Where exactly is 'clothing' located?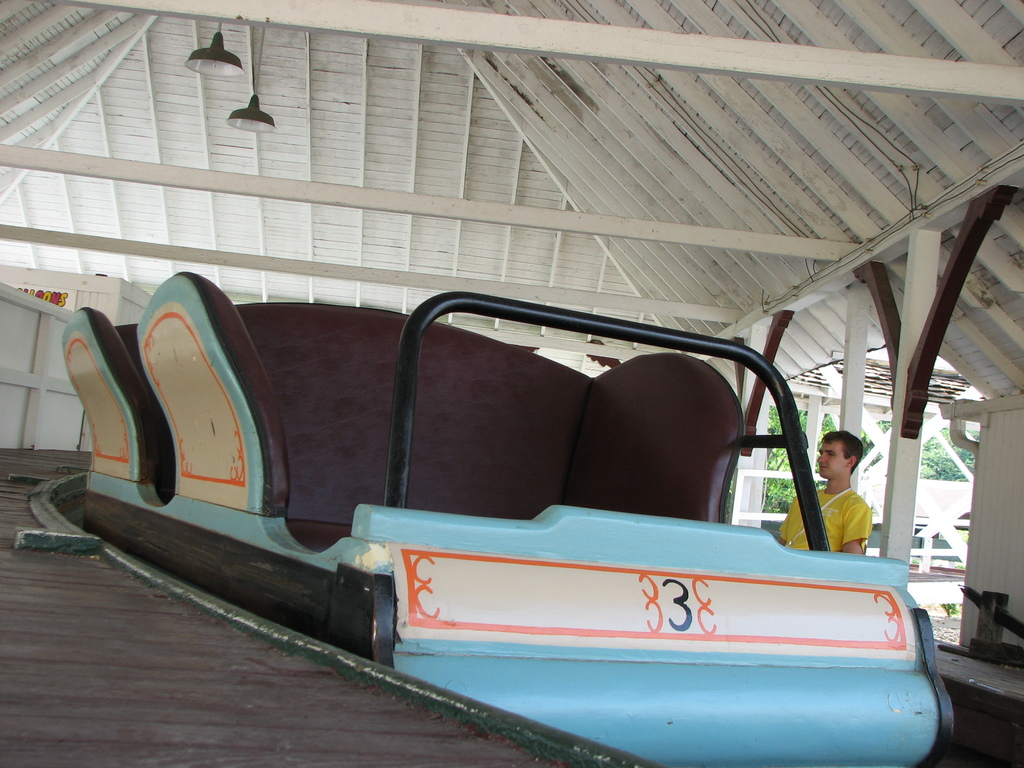
Its bounding box is [776, 485, 874, 550].
